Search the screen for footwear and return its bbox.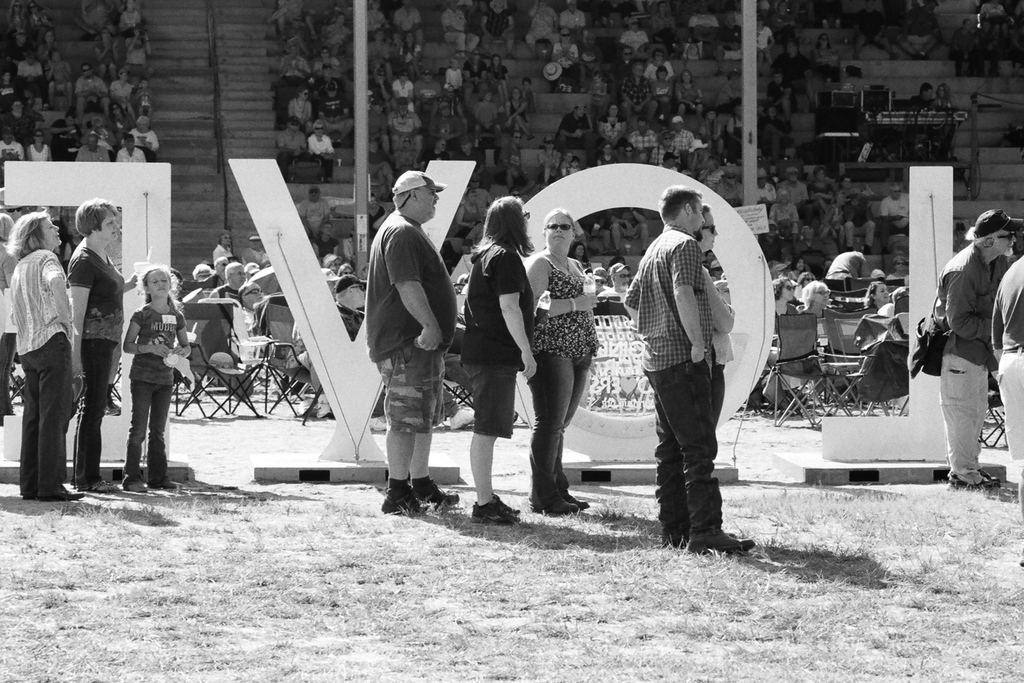
Found: [530,495,579,512].
